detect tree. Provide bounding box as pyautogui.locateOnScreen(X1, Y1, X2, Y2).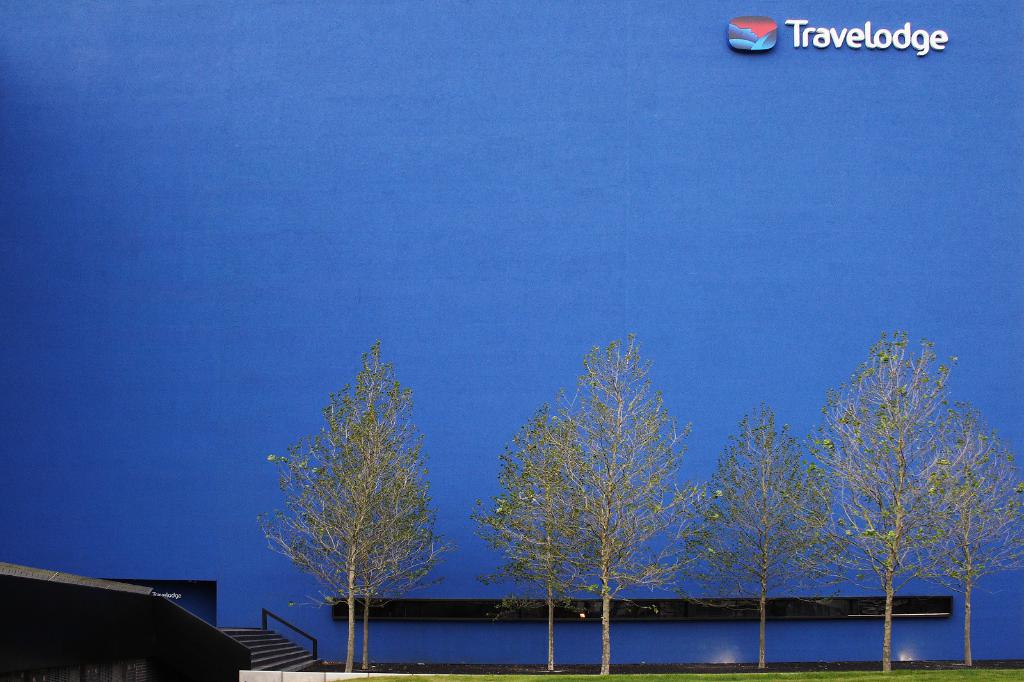
pyautogui.locateOnScreen(682, 404, 854, 676).
